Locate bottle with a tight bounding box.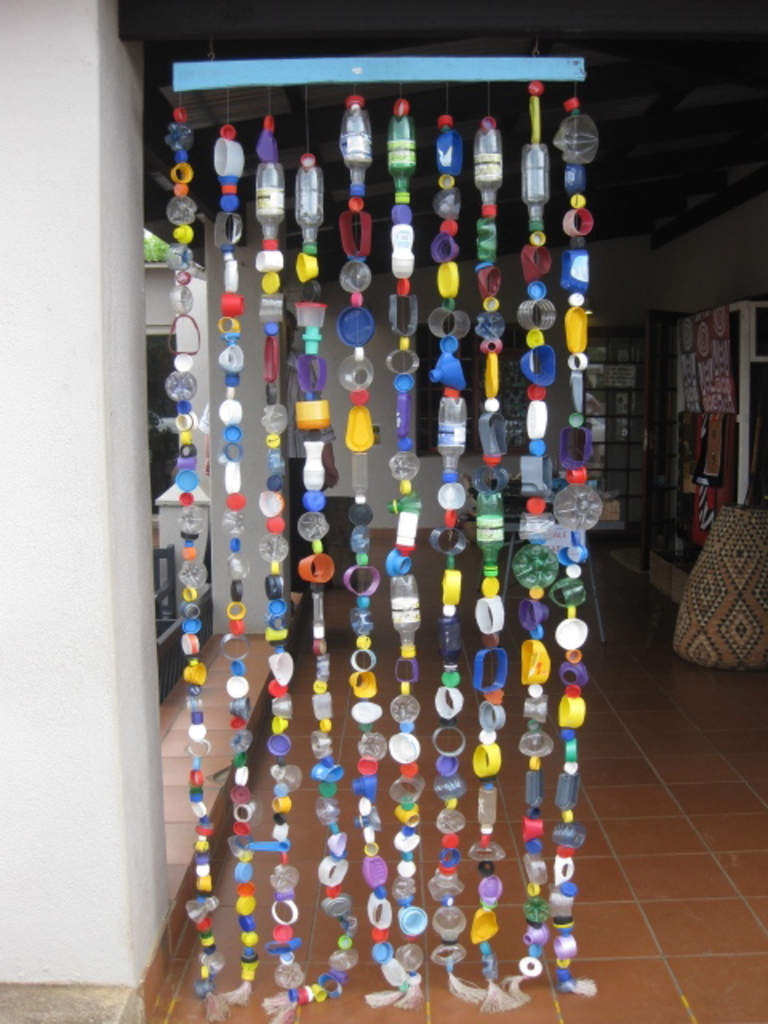
(477, 787, 498, 837).
